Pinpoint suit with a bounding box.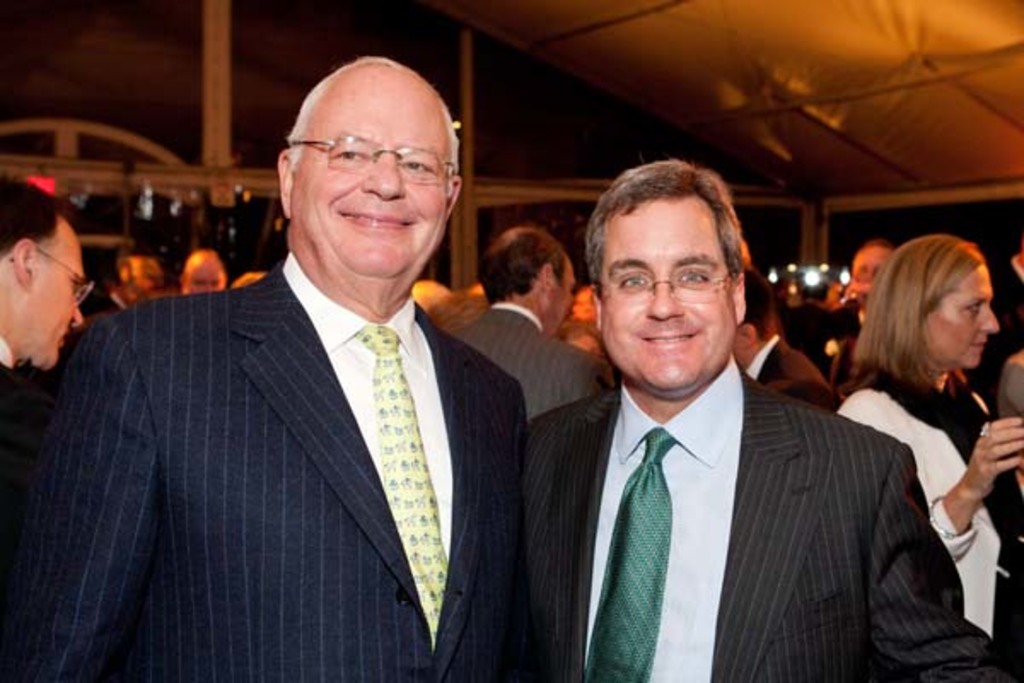
bbox=(79, 287, 128, 318).
